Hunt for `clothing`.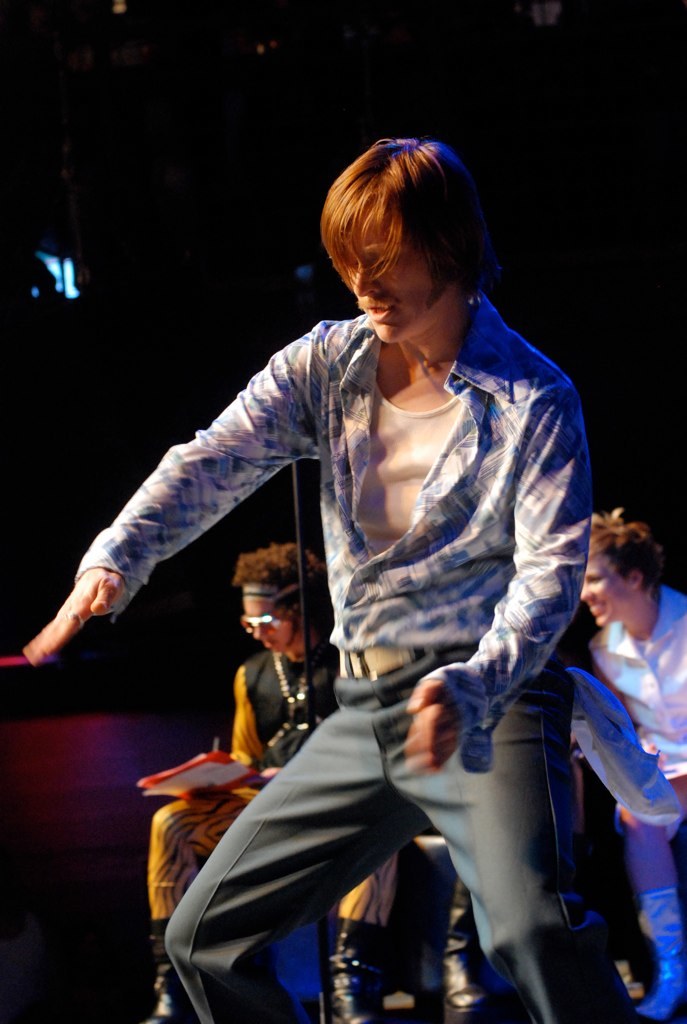
Hunted down at box(587, 588, 686, 840).
